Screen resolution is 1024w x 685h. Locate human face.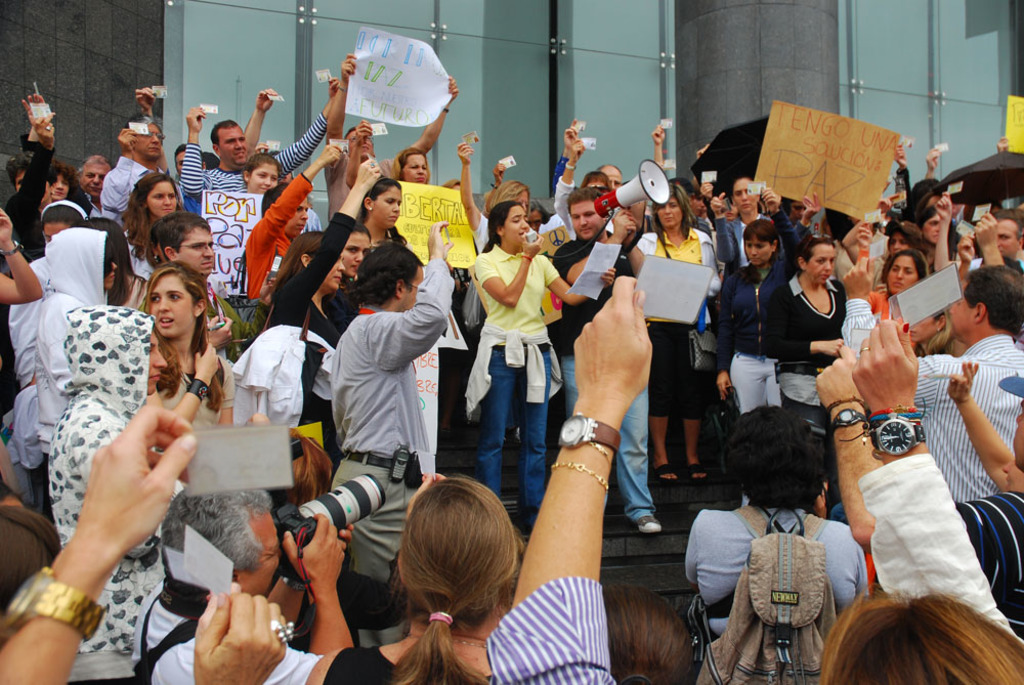
[372,185,399,232].
